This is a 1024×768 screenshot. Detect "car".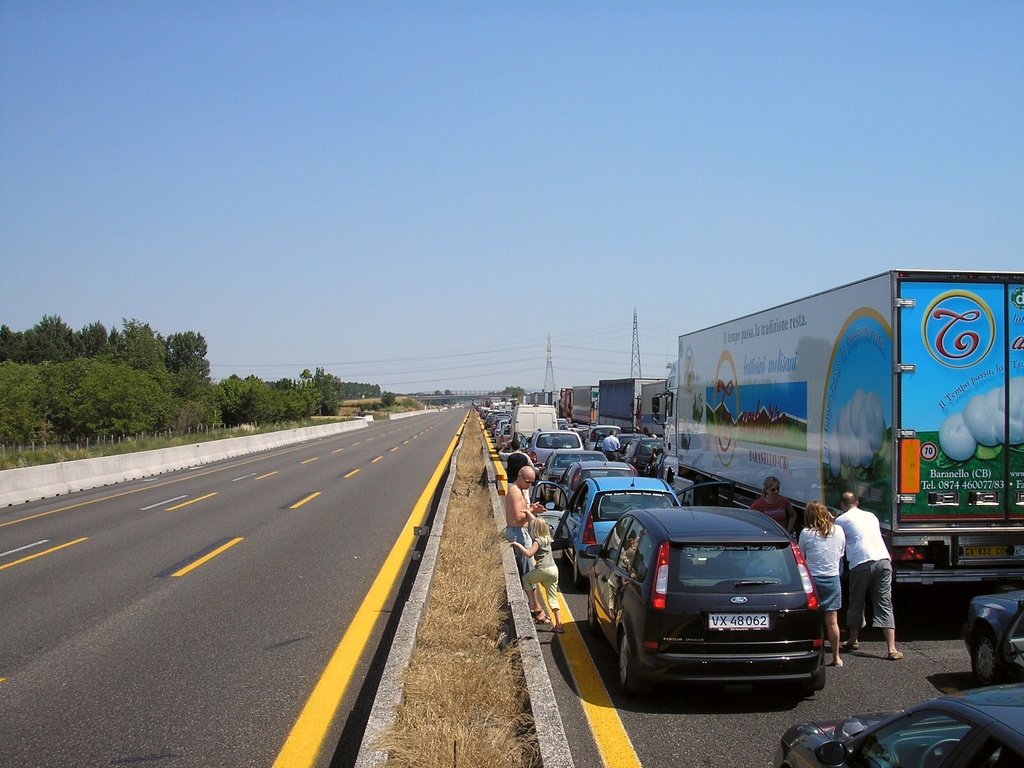
rect(529, 442, 613, 494).
